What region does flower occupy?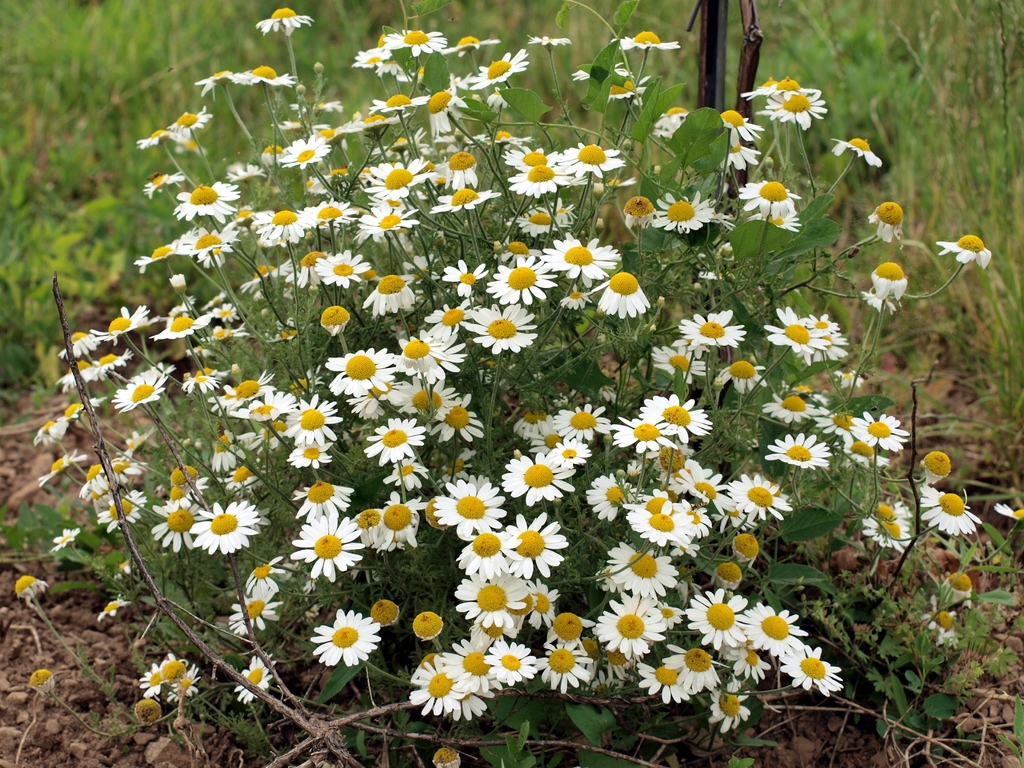
select_region(51, 526, 80, 557).
